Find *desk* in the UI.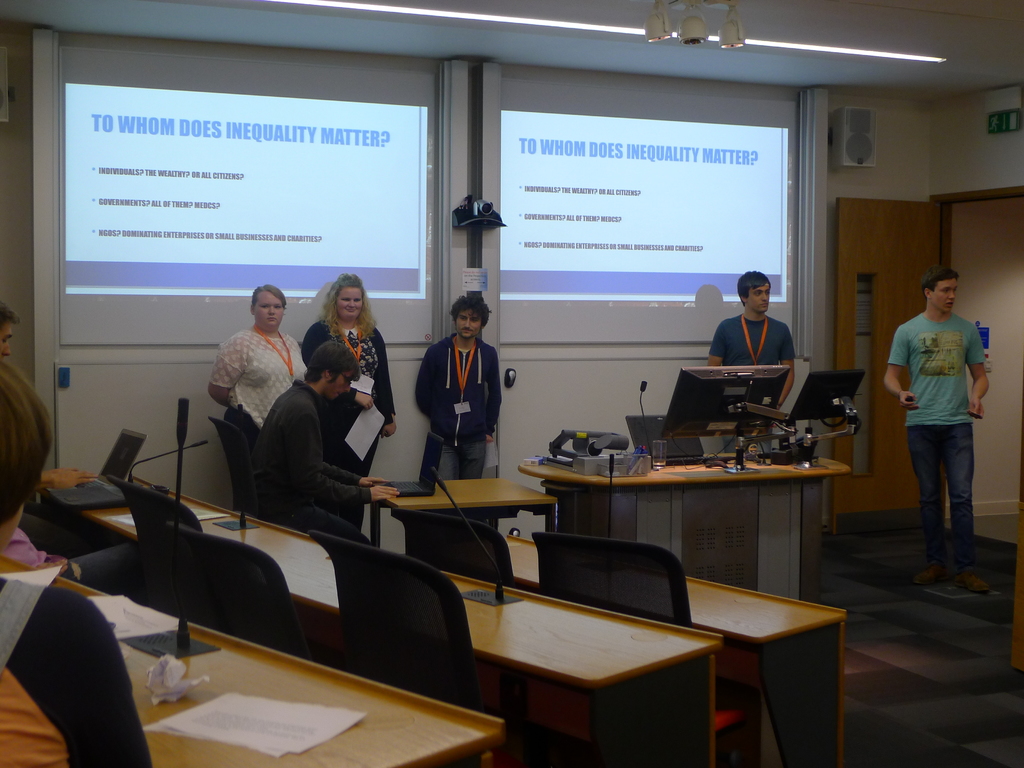
UI element at select_region(0, 550, 508, 767).
